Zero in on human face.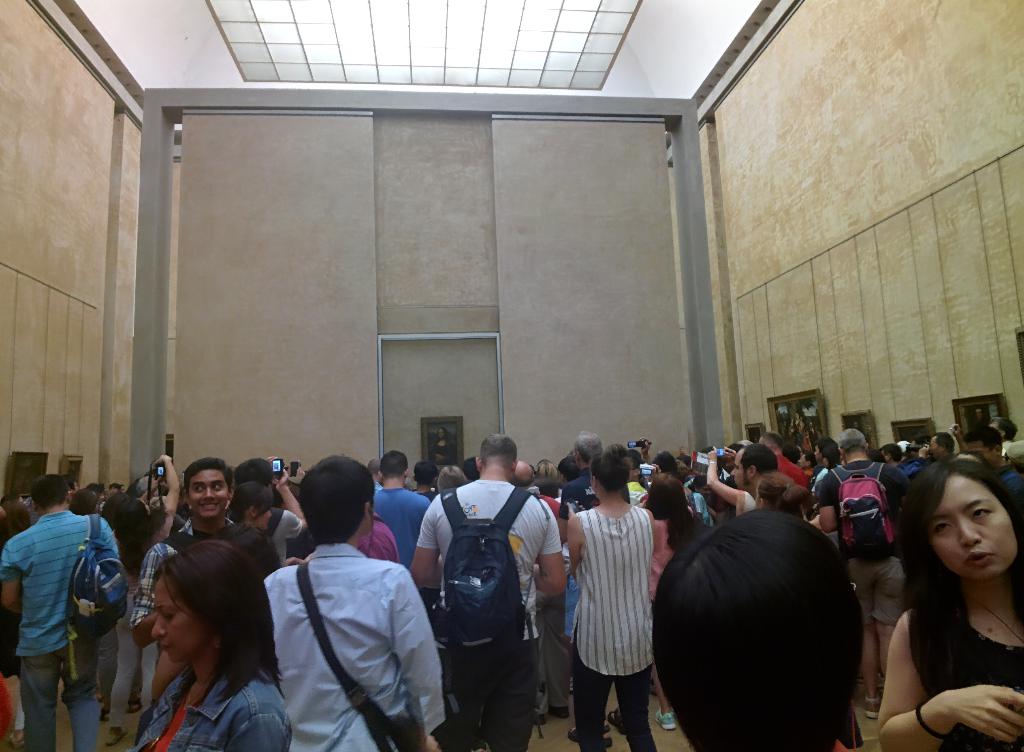
Zeroed in: Rect(187, 465, 230, 516).
